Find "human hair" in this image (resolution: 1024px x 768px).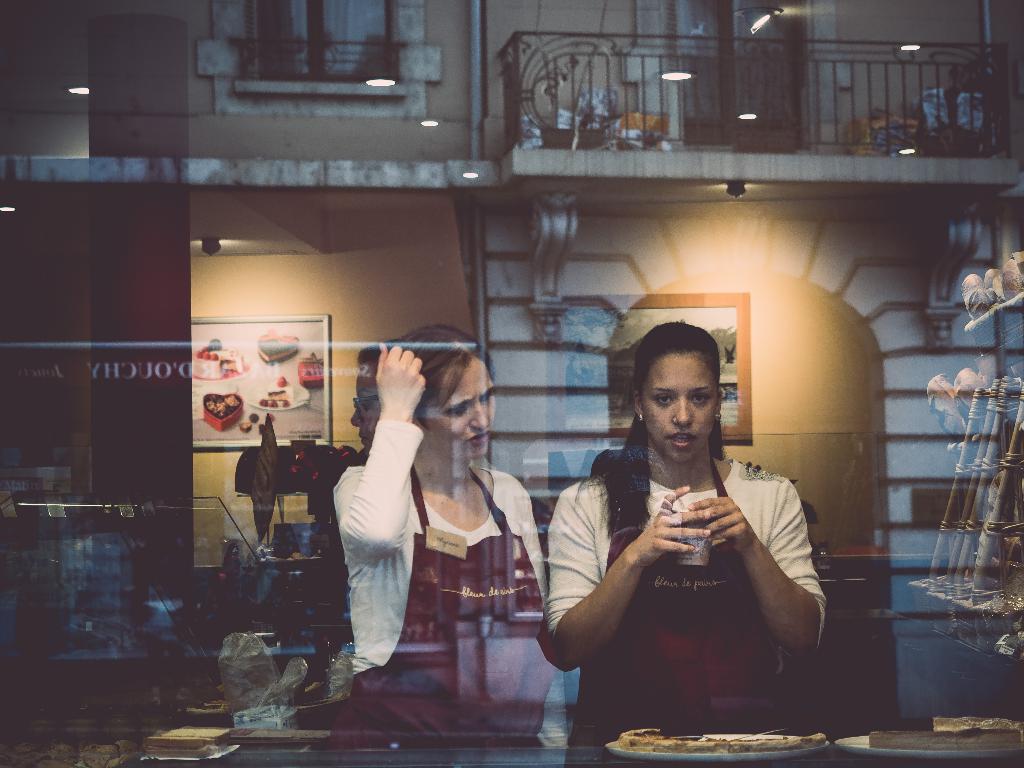
[627, 329, 732, 446].
